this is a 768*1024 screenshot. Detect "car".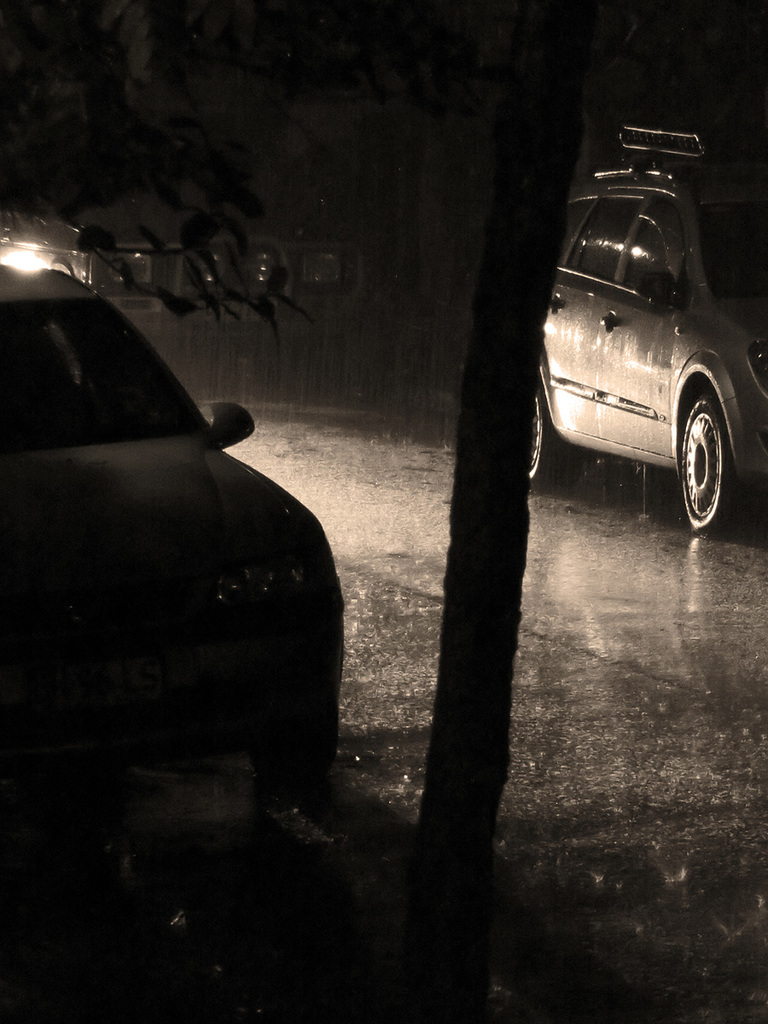
<region>535, 127, 767, 539</region>.
